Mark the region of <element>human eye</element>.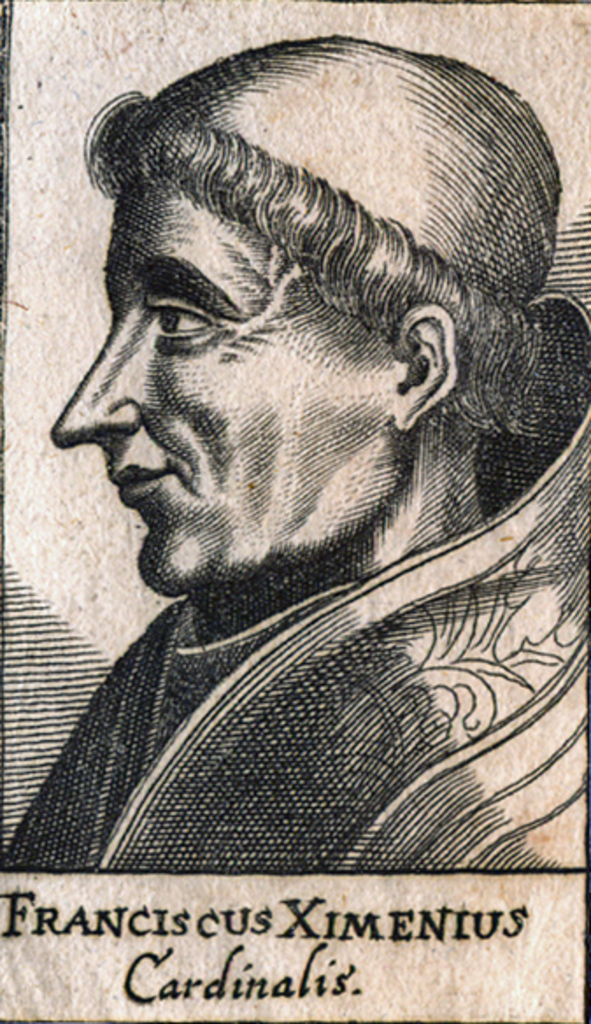
Region: rect(142, 293, 223, 345).
